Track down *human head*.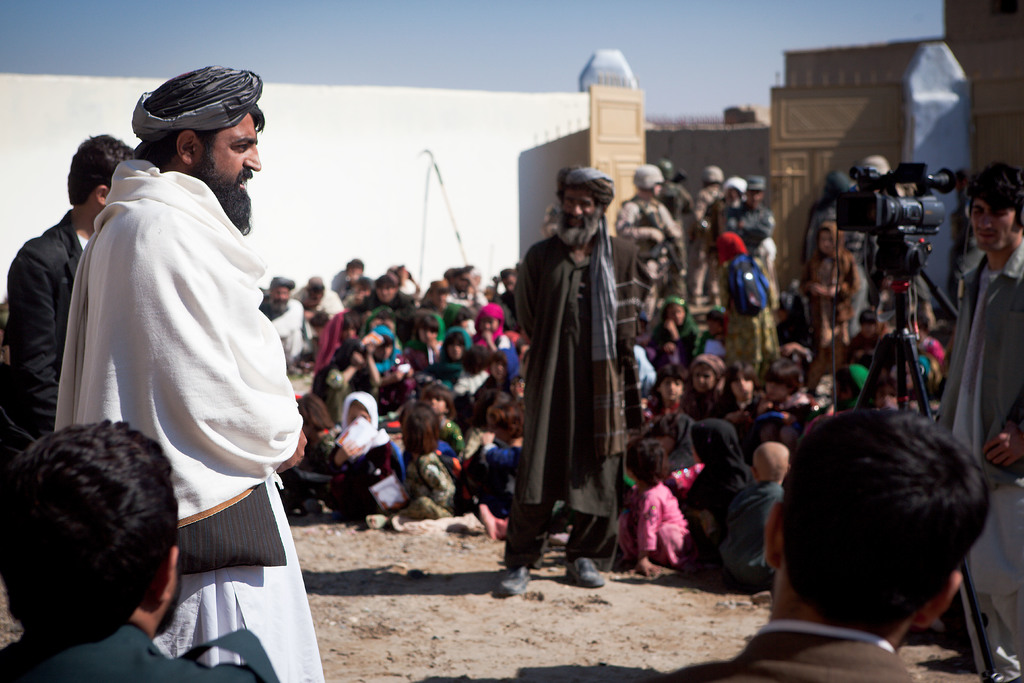
Tracked to (119,60,276,193).
